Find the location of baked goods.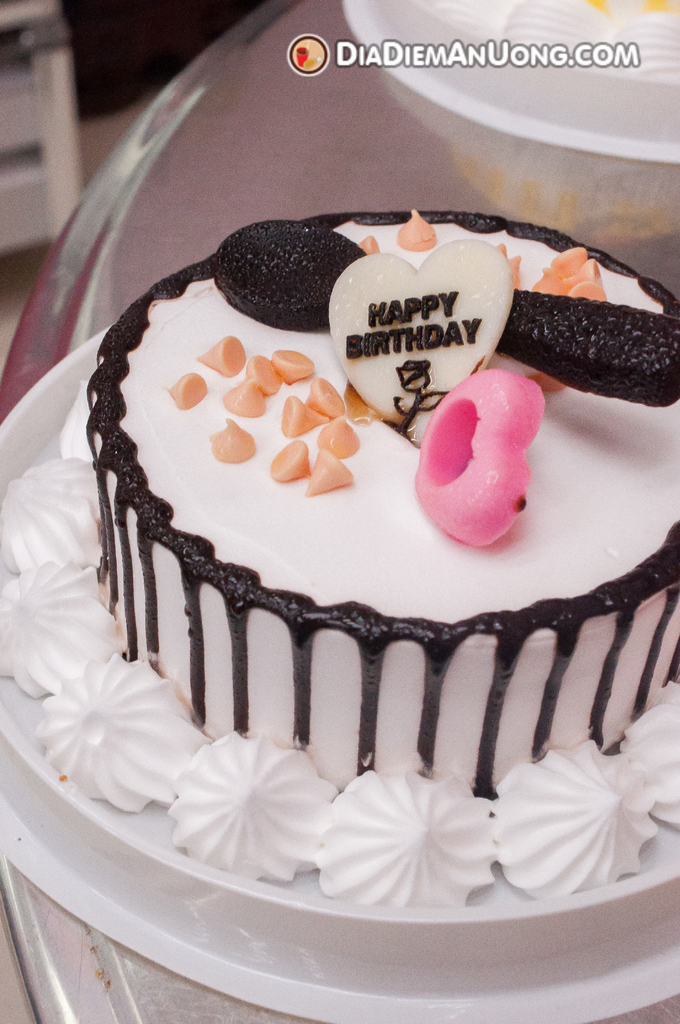
Location: rect(61, 262, 665, 932).
